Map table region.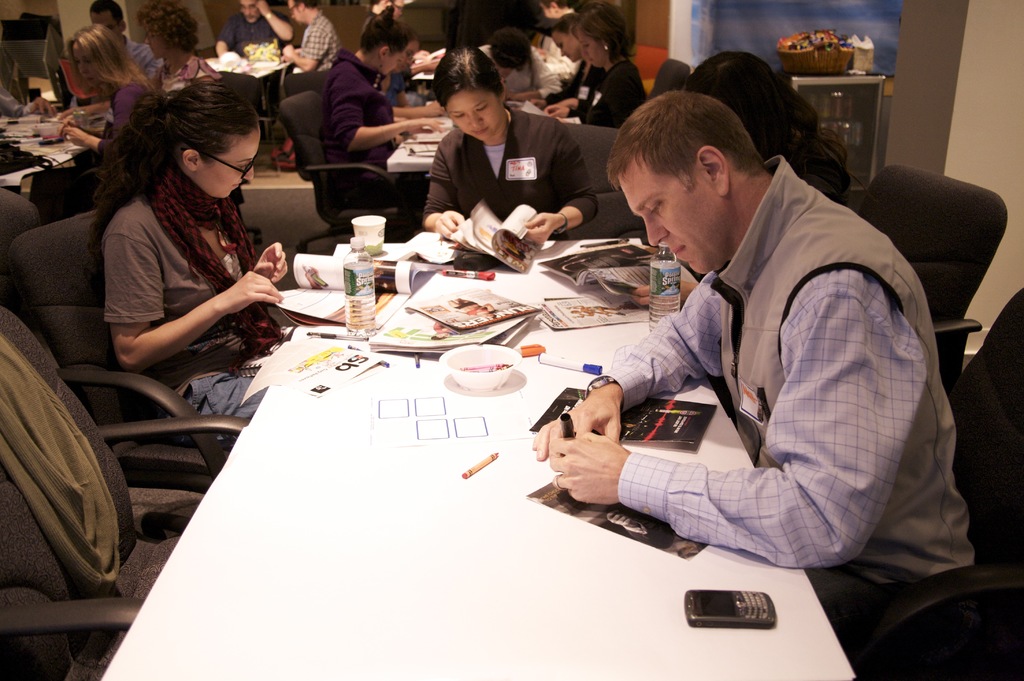
Mapped to l=781, t=67, r=888, b=190.
